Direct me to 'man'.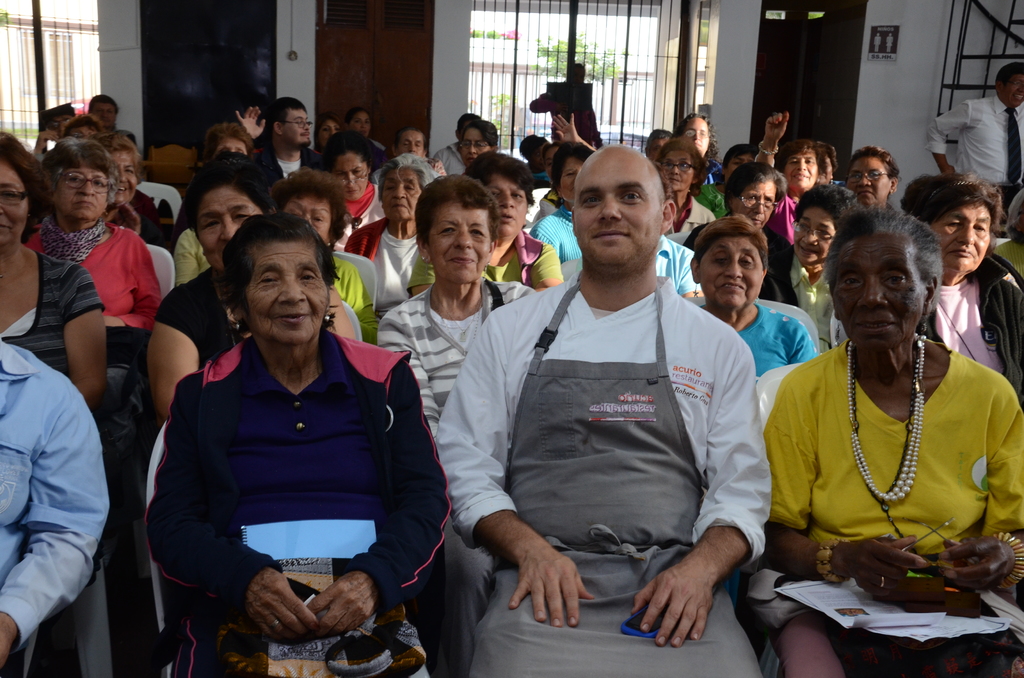
Direction: x1=232, y1=90, x2=323, y2=197.
